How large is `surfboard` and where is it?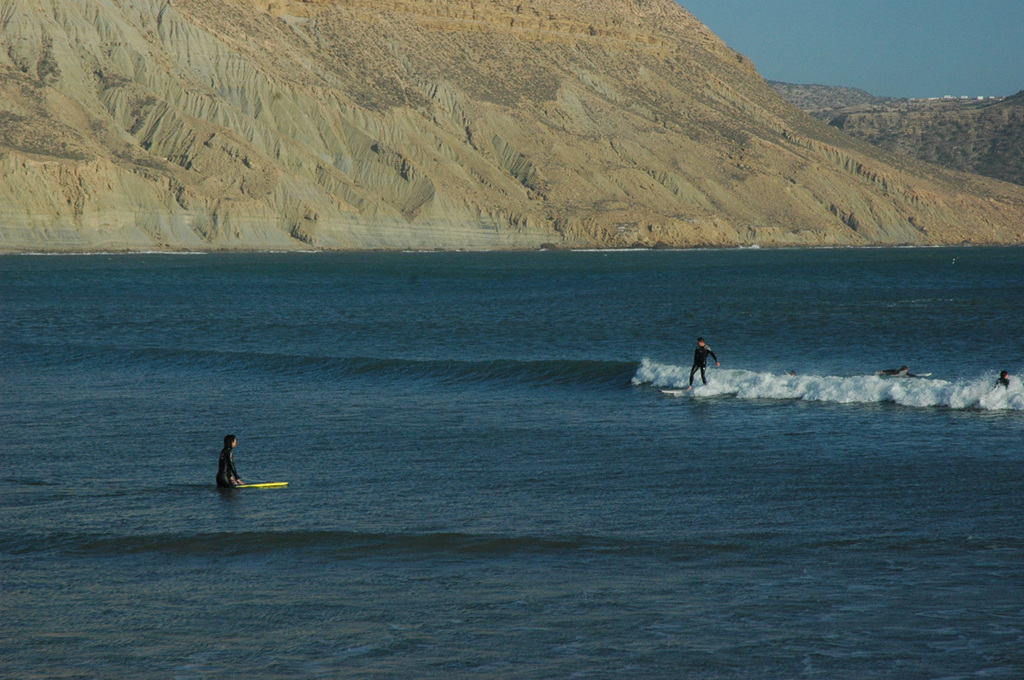
Bounding box: box=[230, 479, 293, 488].
